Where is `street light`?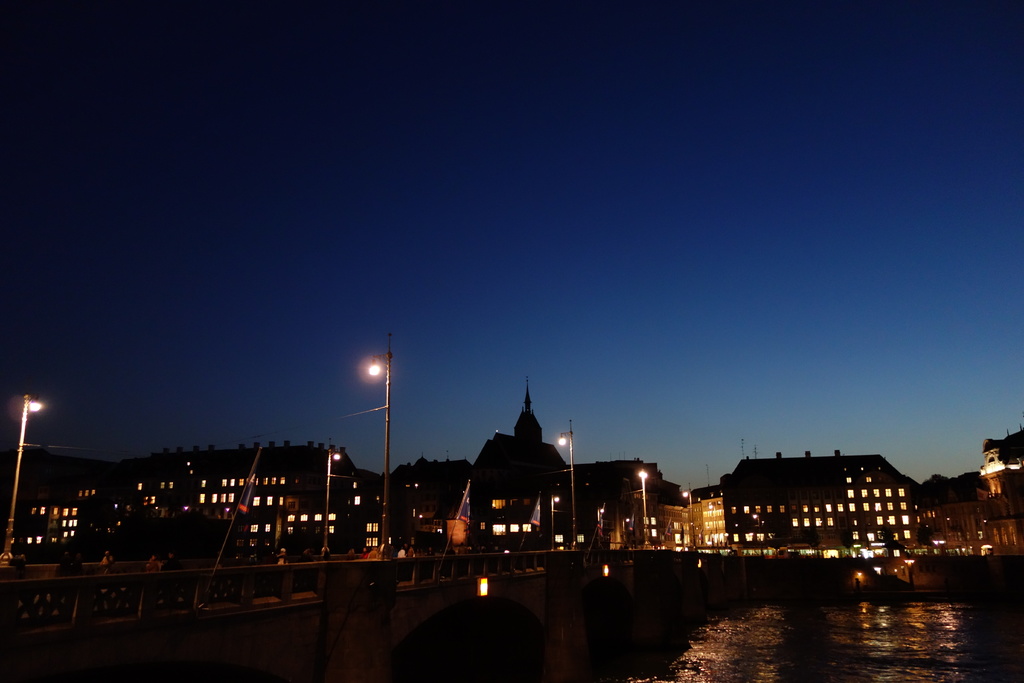
x1=319, y1=445, x2=344, y2=558.
